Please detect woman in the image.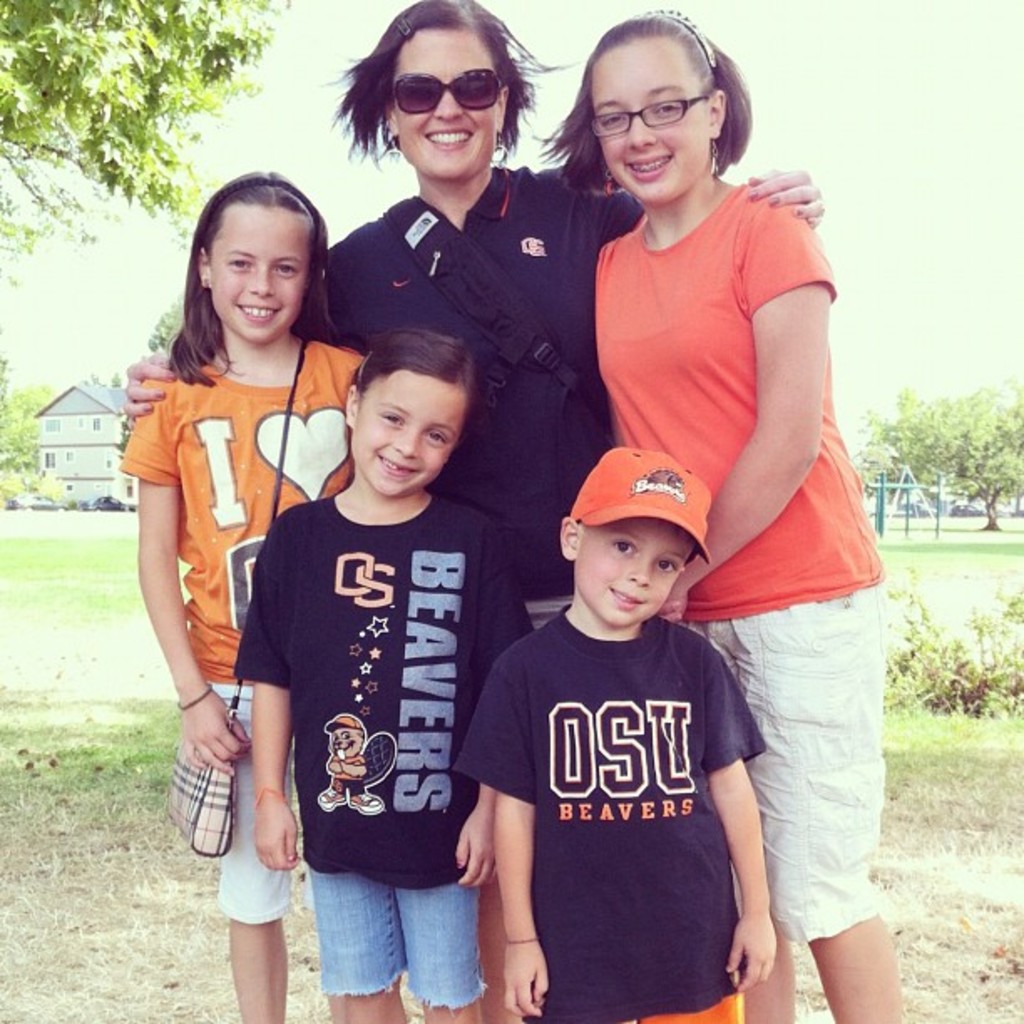
bbox=(125, 0, 822, 1022).
